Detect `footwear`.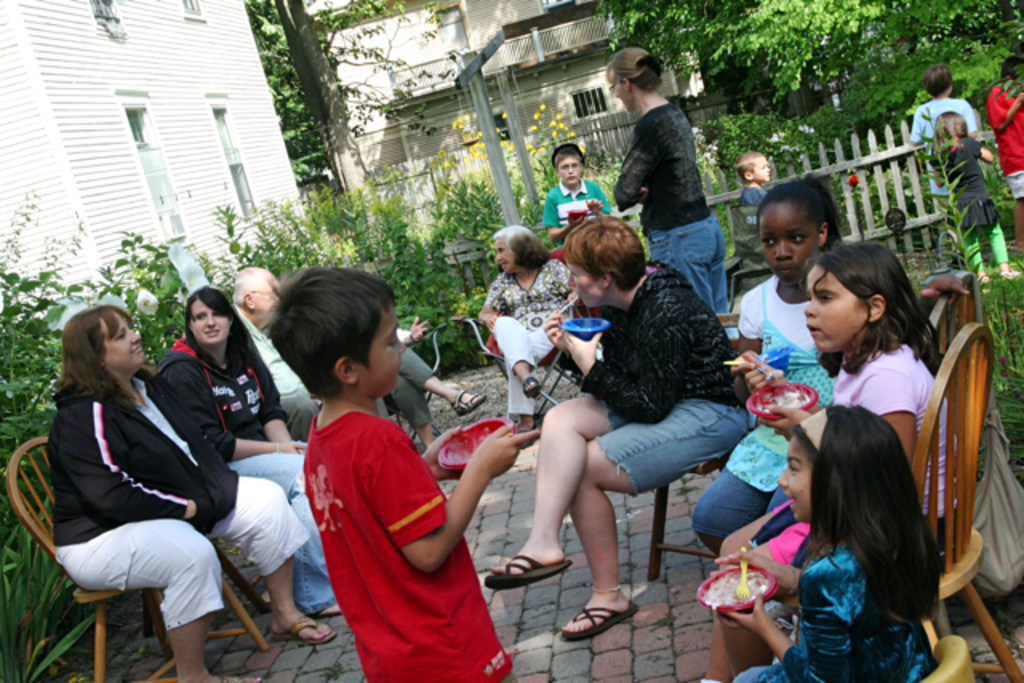
Detected at [x1=522, y1=374, x2=542, y2=400].
